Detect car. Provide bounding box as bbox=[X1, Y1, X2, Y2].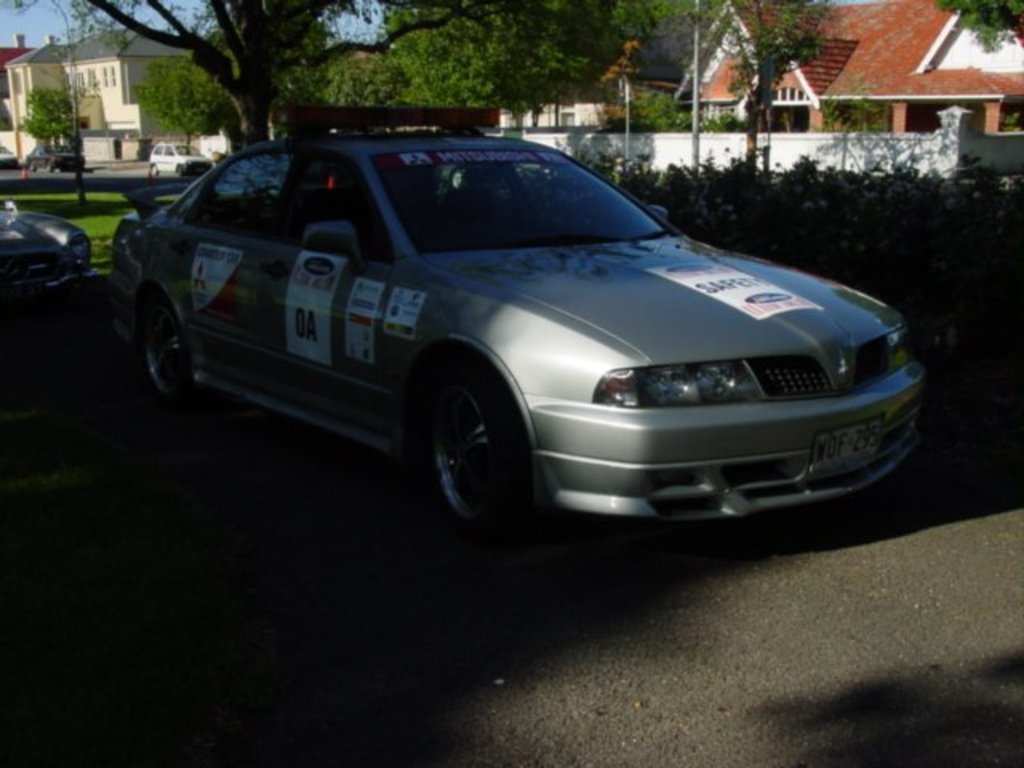
bbox=[150, 144, 208, 174].
